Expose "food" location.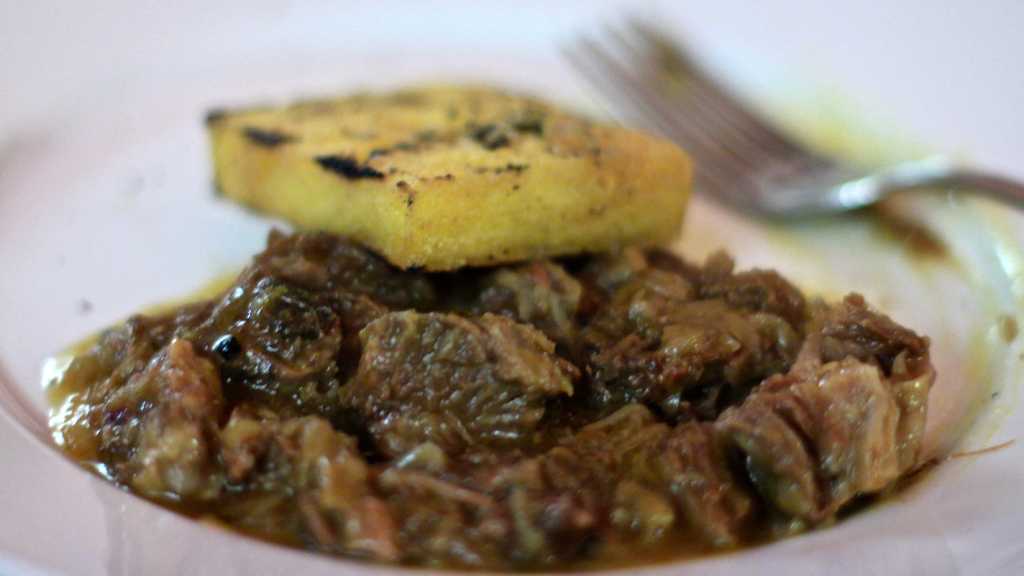
Exposed at locate(44, 346, 67, 456).
